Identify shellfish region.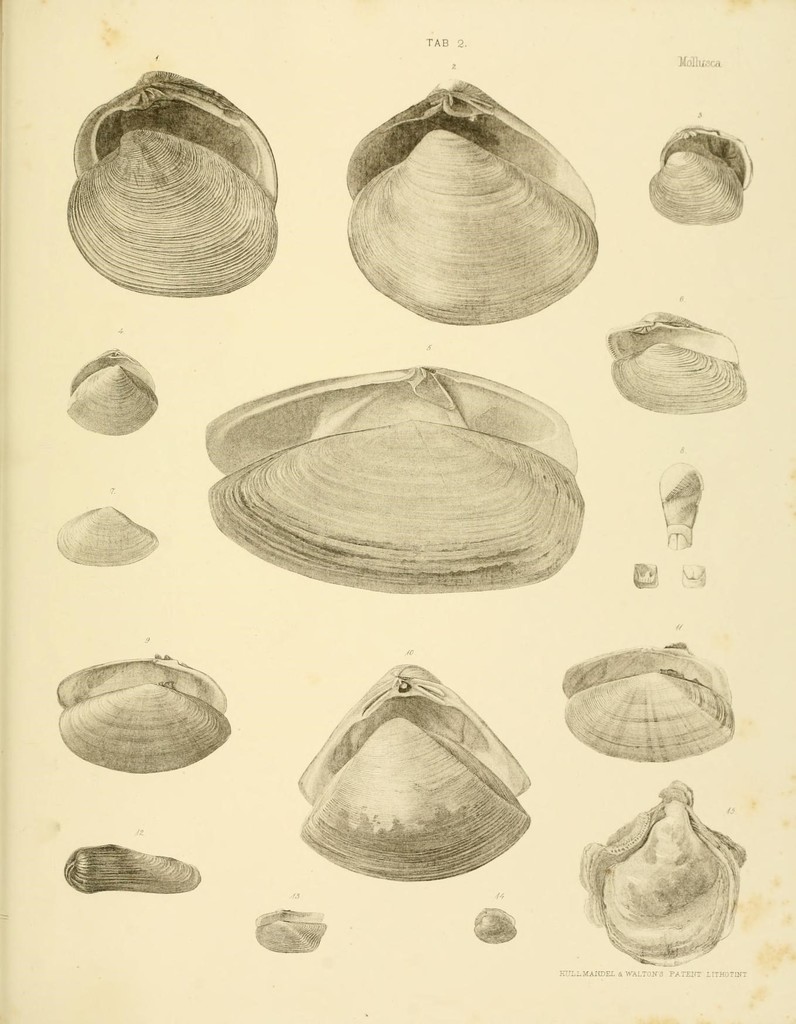
Region: rect(478, 911, 522, 946).
